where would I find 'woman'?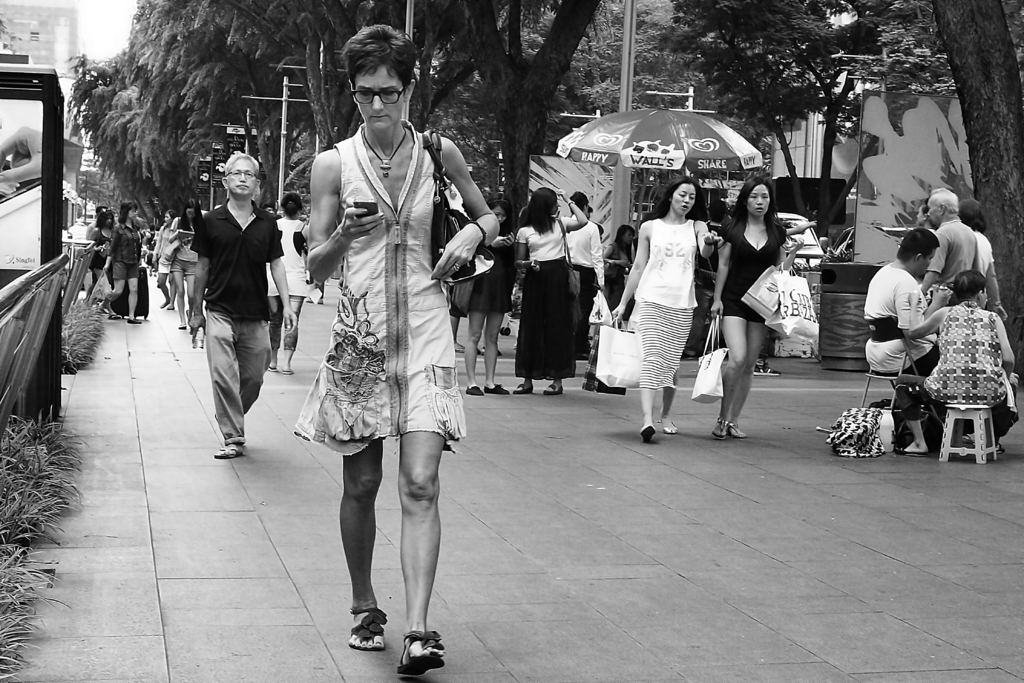
At (x1=102, y1=201, x2=147, y2=322).
